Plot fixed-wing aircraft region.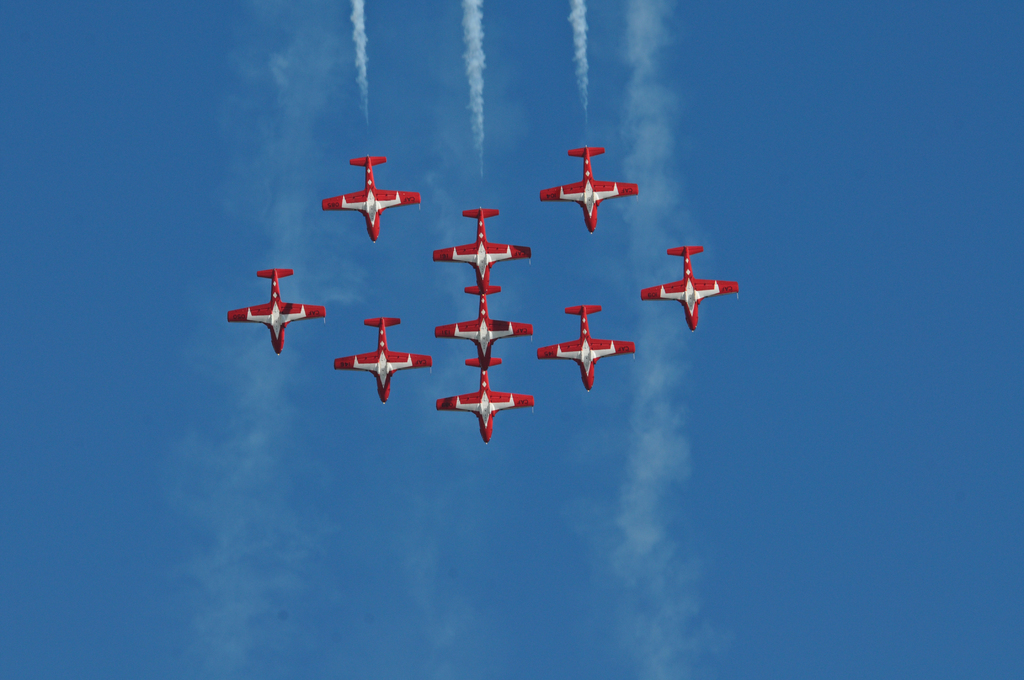
Plotted at x1=323, y1=156, x2=422, y2=244.
